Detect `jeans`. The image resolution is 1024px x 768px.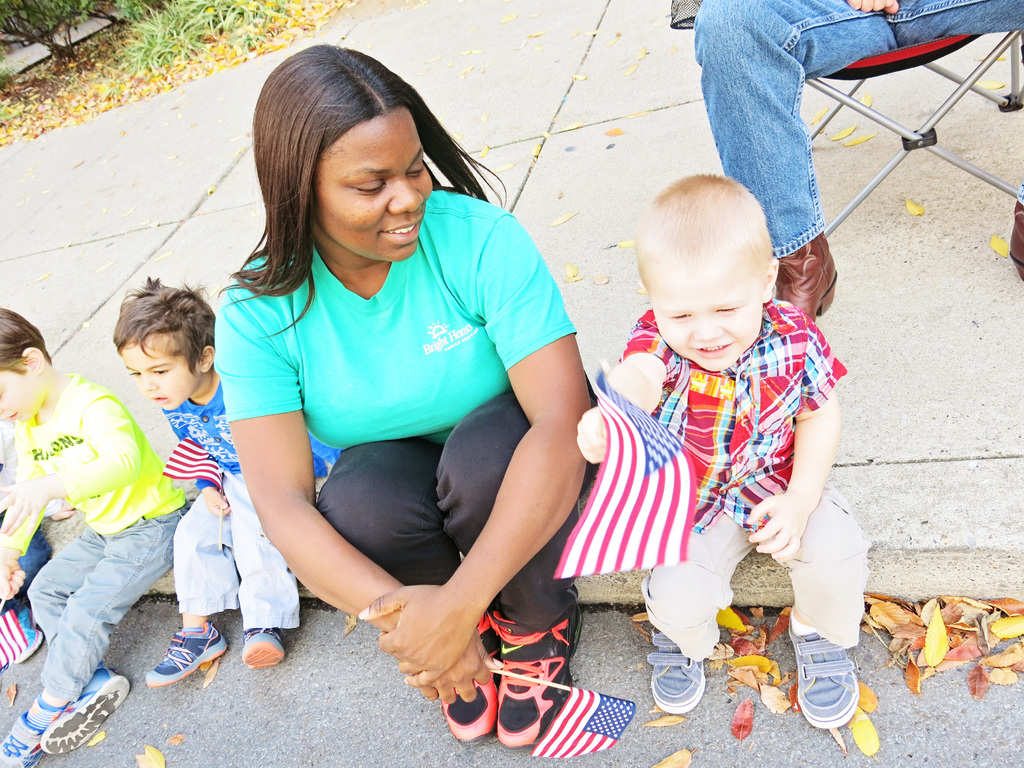
{"left": 22, "top": 513, "right": 164, "bottom": 733}.
